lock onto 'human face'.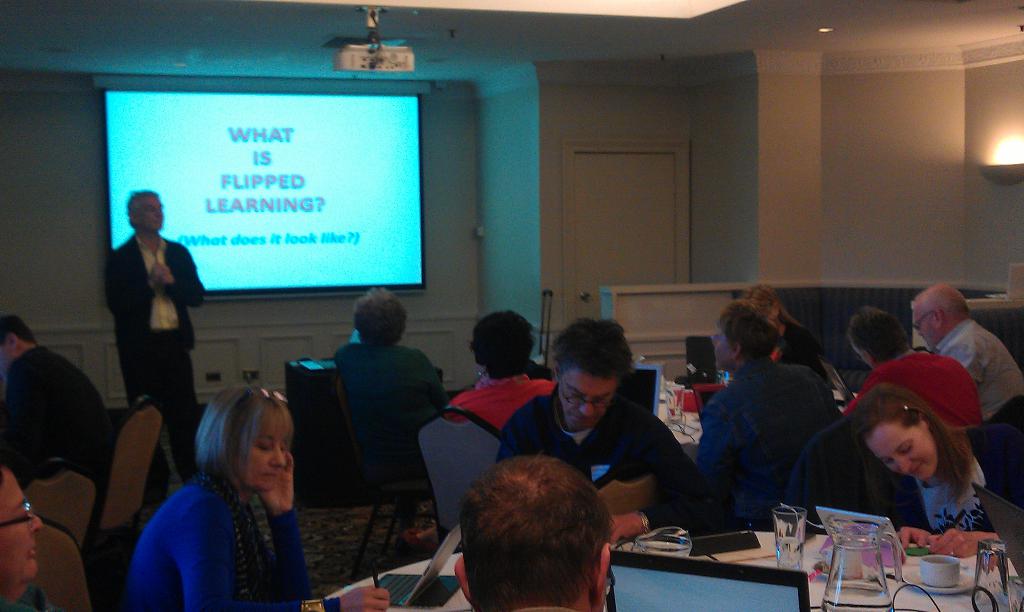
Locked: 141, 193, 166, 231.
